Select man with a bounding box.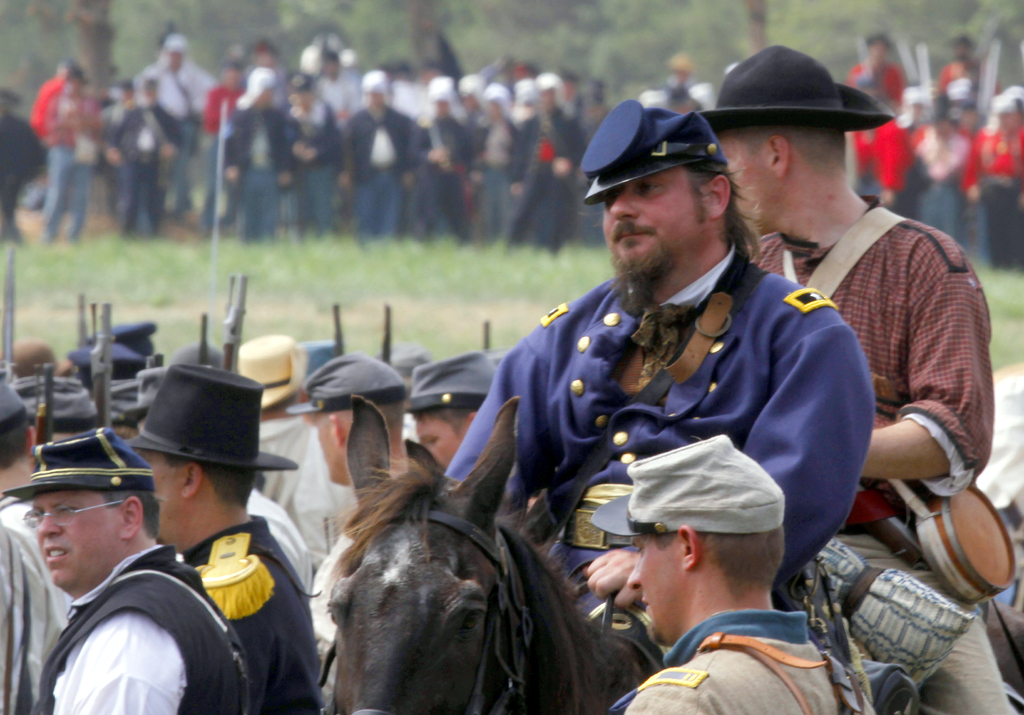
BBox(15, 428, 237, 714).
